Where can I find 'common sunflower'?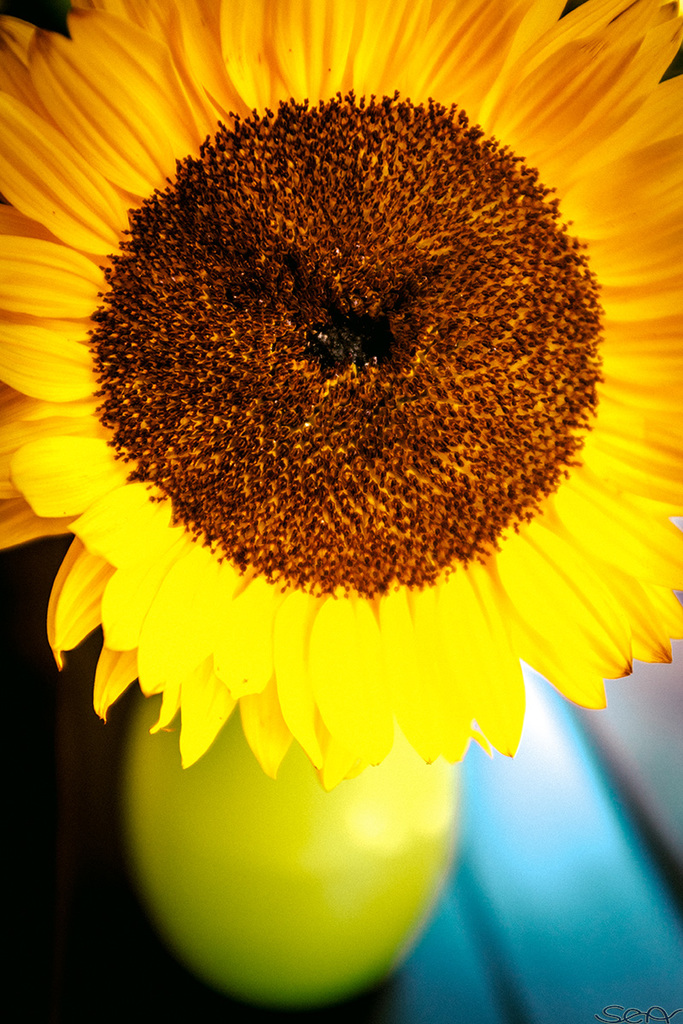
You can find it at <bbox>0, 0, 682, 794</bbox>.
